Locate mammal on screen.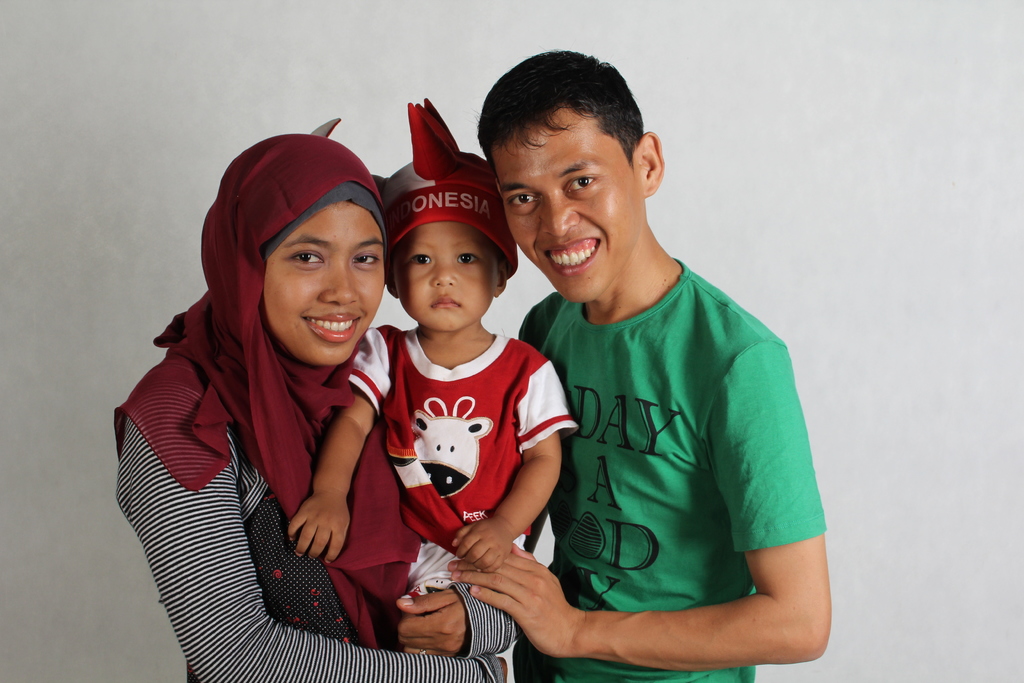
On screen at (105, 134, 438, 677).
